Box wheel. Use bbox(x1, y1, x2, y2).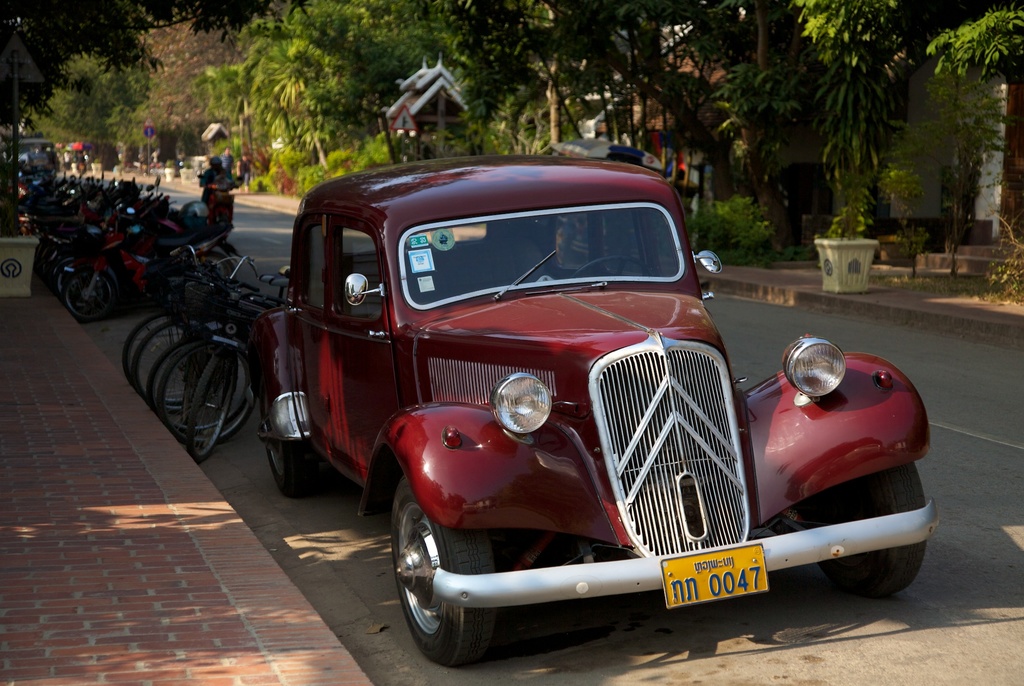
bbox(386, 459, 495, 676).
